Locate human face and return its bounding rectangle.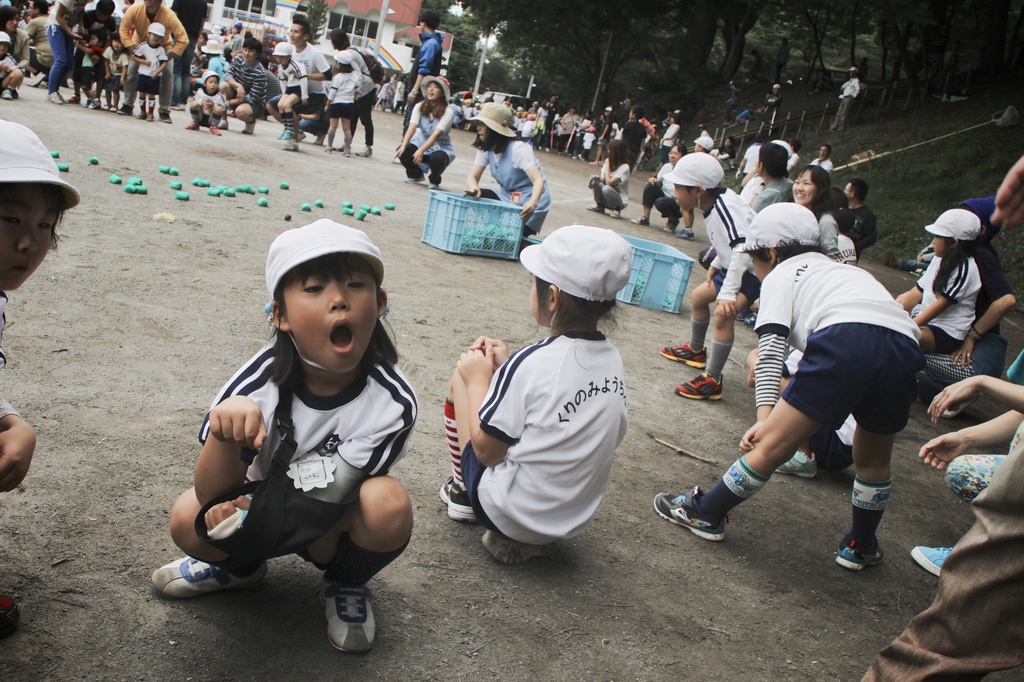
<box>113,38,124,52</box>.
